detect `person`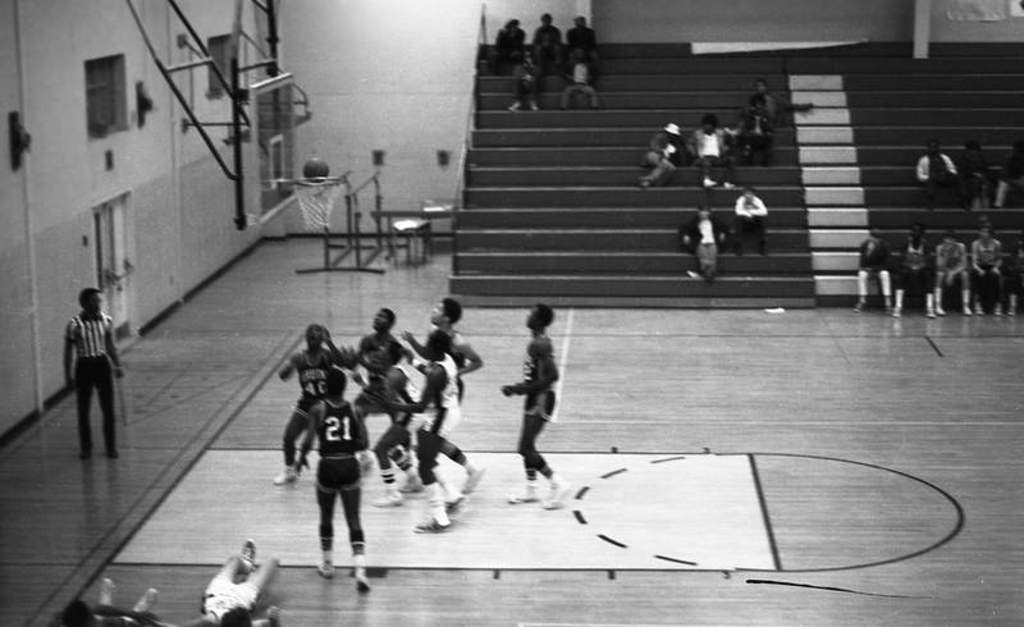
locate(969, 216, 1000, 312)
